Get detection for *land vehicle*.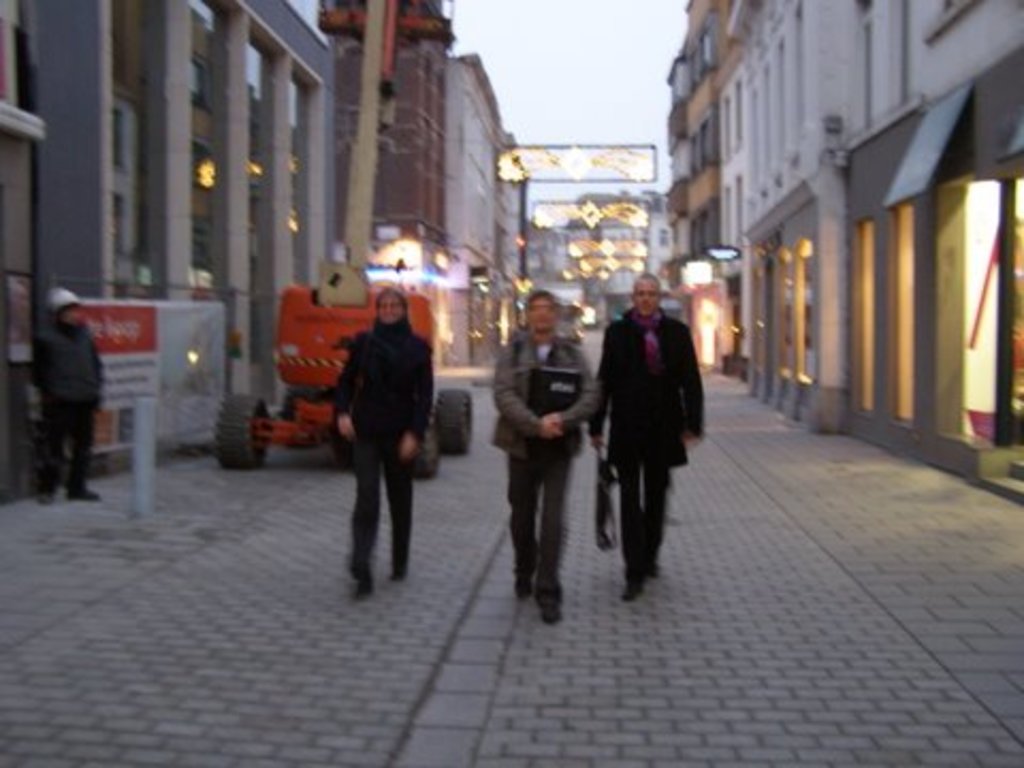
Detection: x1=211 y1=2 x2=471 y2=476.
